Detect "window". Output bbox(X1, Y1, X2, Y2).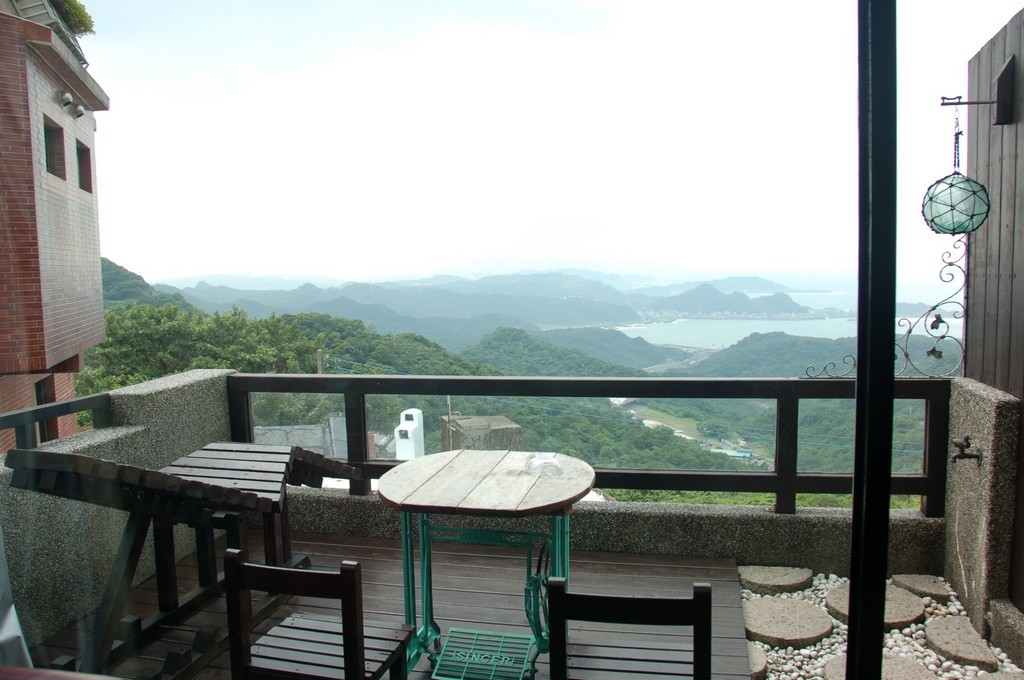
bbox(43, 112, 64, 180).
